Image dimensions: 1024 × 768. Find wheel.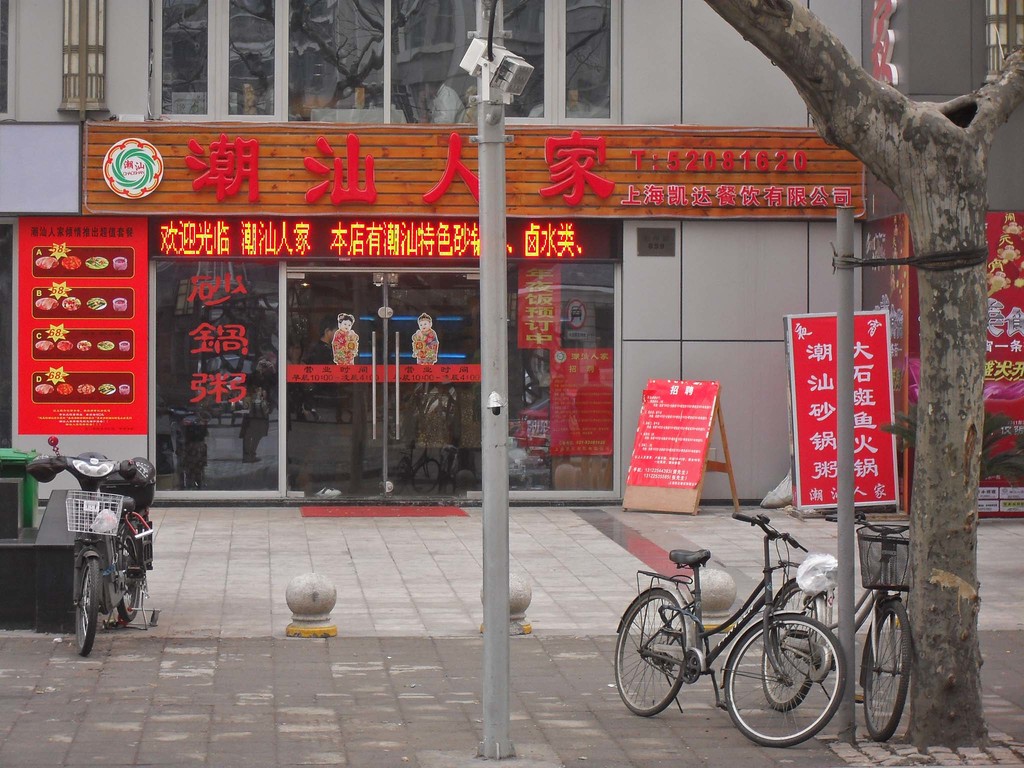
(x1=863, y1=596, x2=913, y2=743).
